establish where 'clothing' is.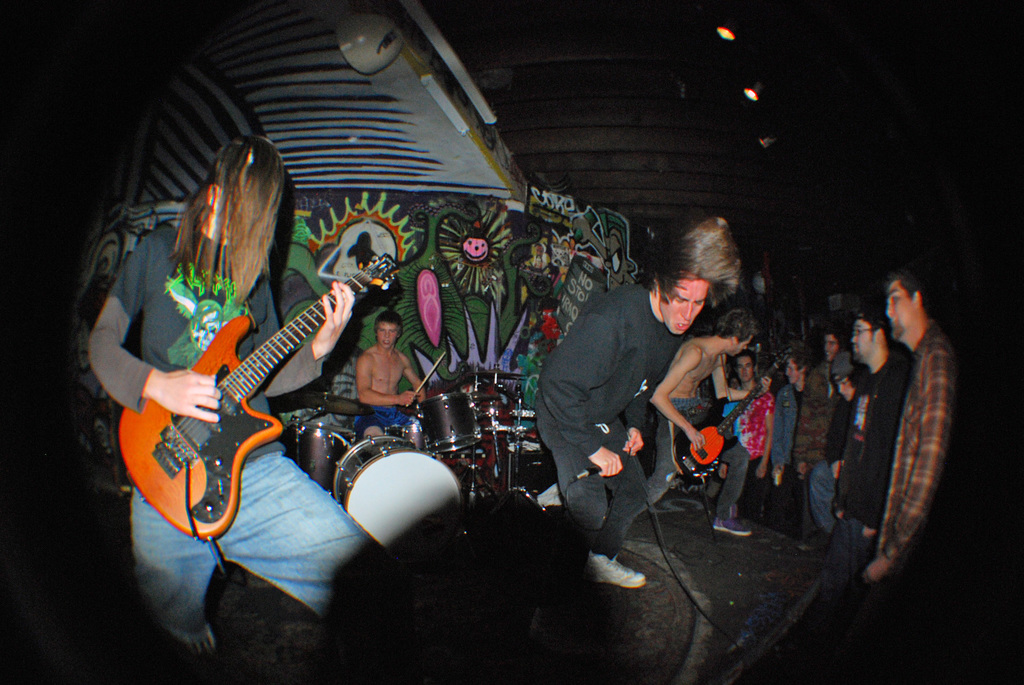
Established at bbox=(820, 326, 934, 670).
